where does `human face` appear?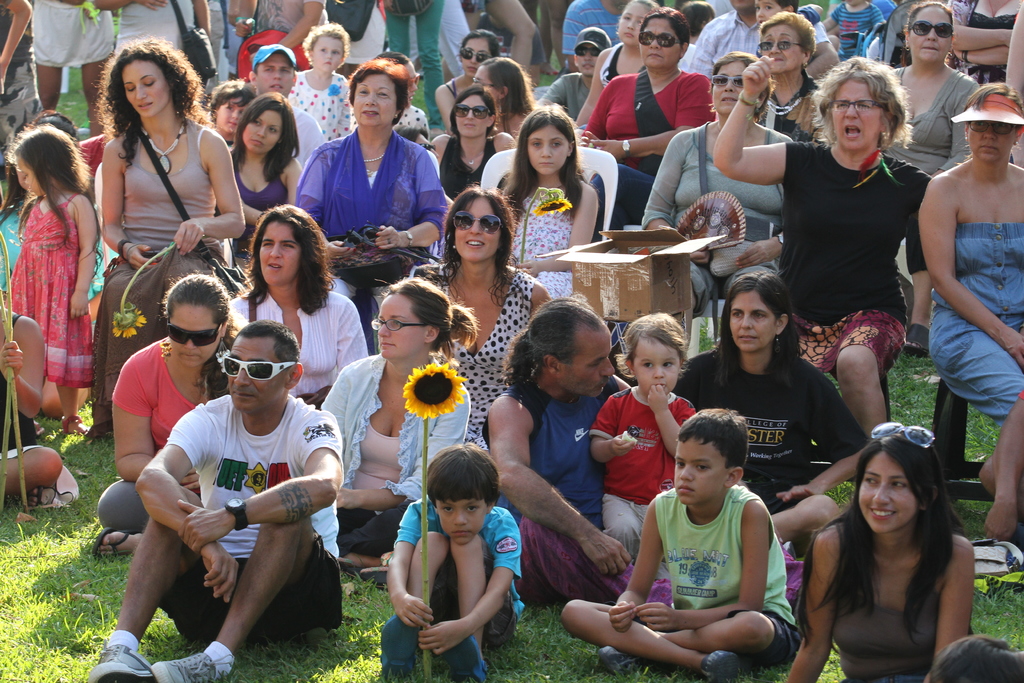
Appears at x1=576 y1=43 x2=600 y2=78.
